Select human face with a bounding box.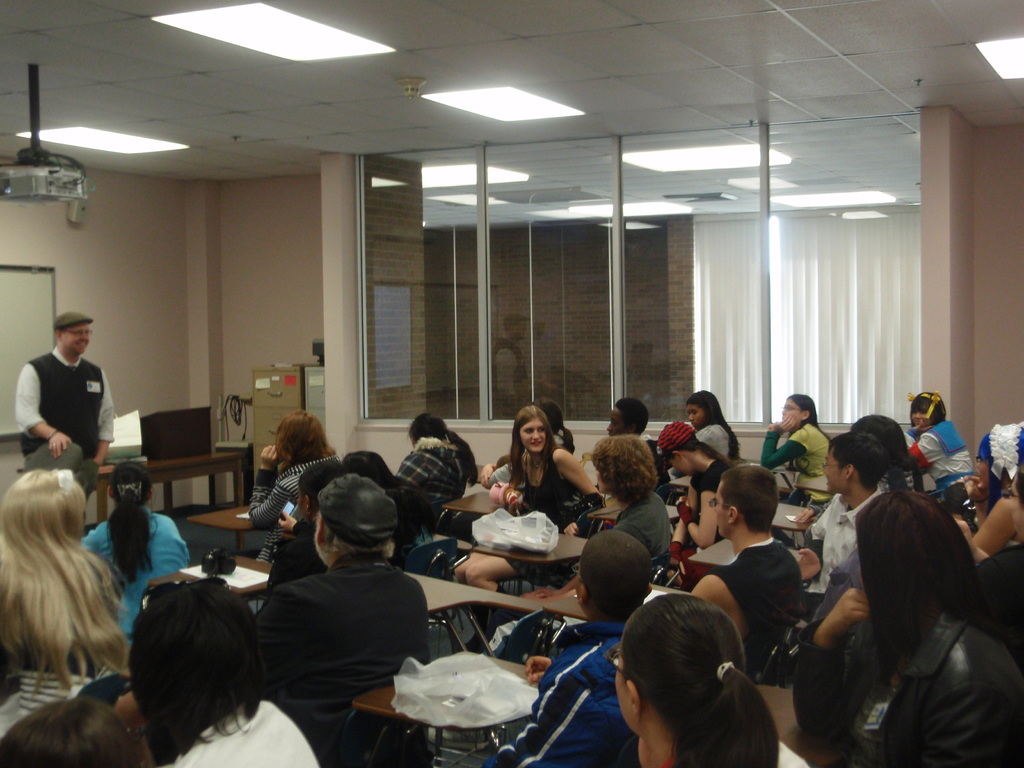
rect(669, 457, 697, 476).
